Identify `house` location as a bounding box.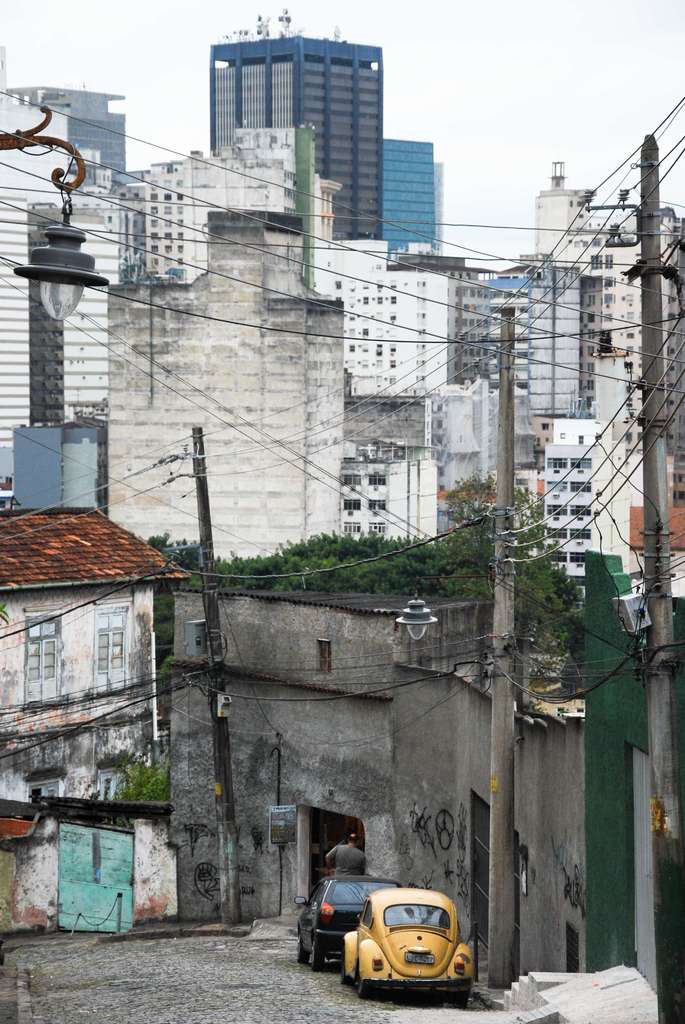
439,378,530,561.
